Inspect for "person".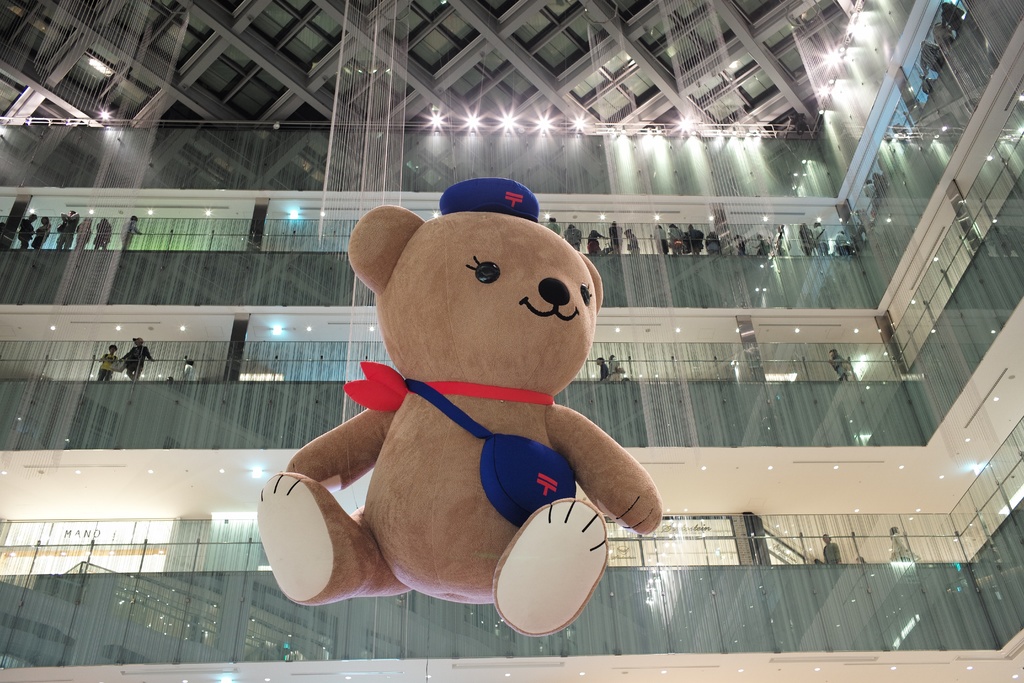
Inspection: <bbox>830, 352, 846, 378</bbox>.
